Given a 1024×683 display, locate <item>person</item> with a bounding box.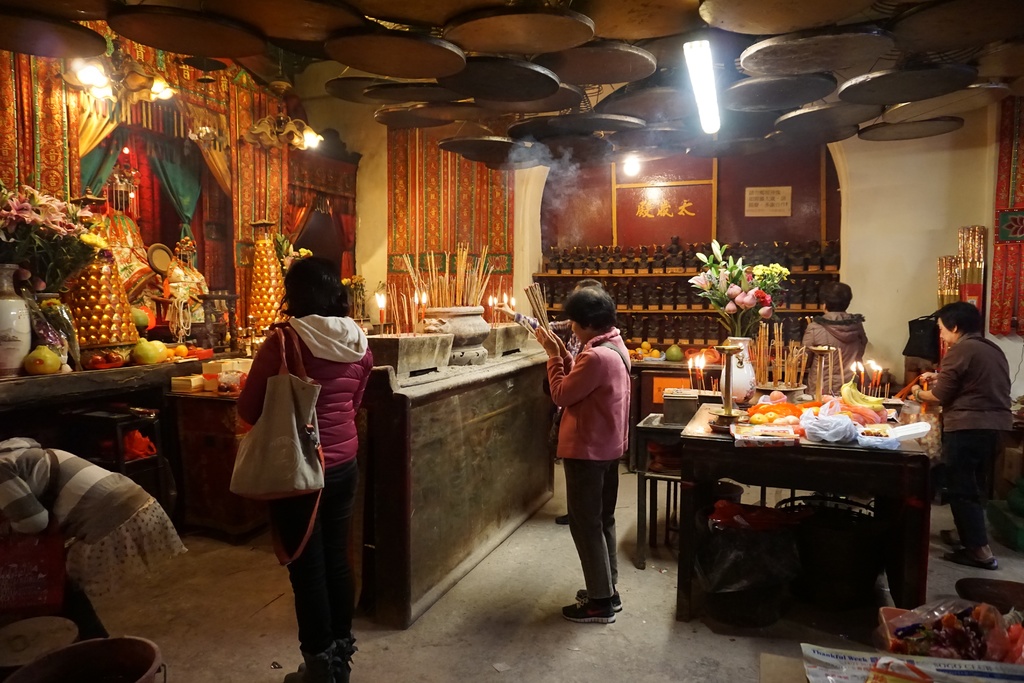
Located: (522,278,627,627).
